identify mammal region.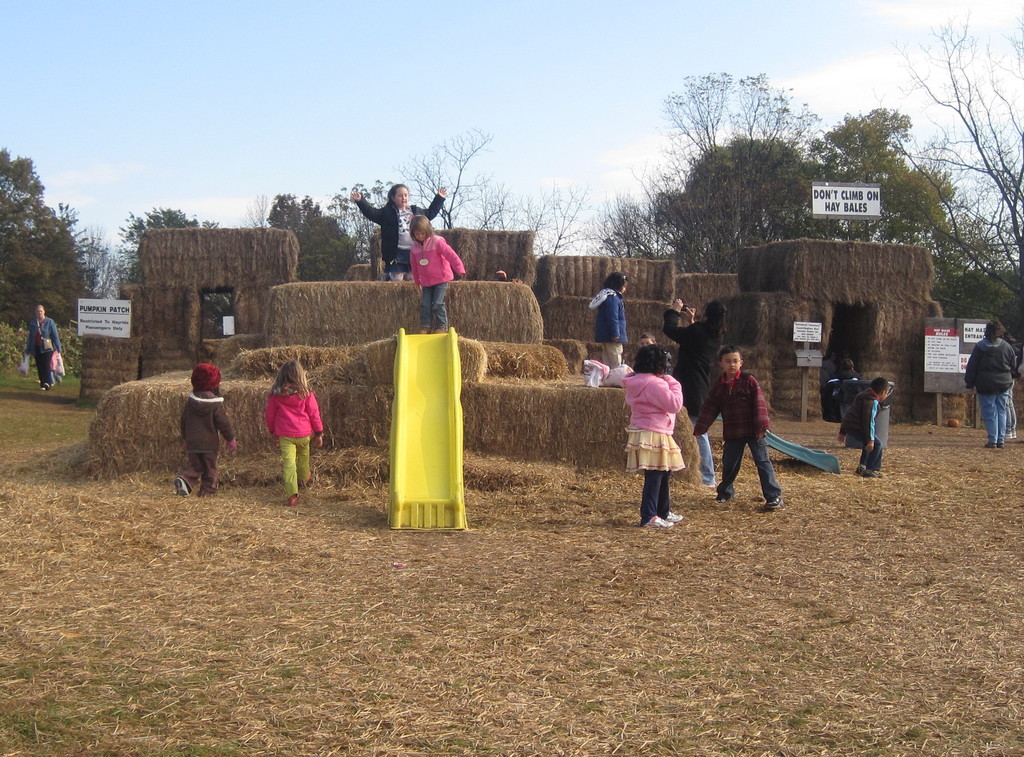
Region: bbox=[610, 343, 692, 525].
